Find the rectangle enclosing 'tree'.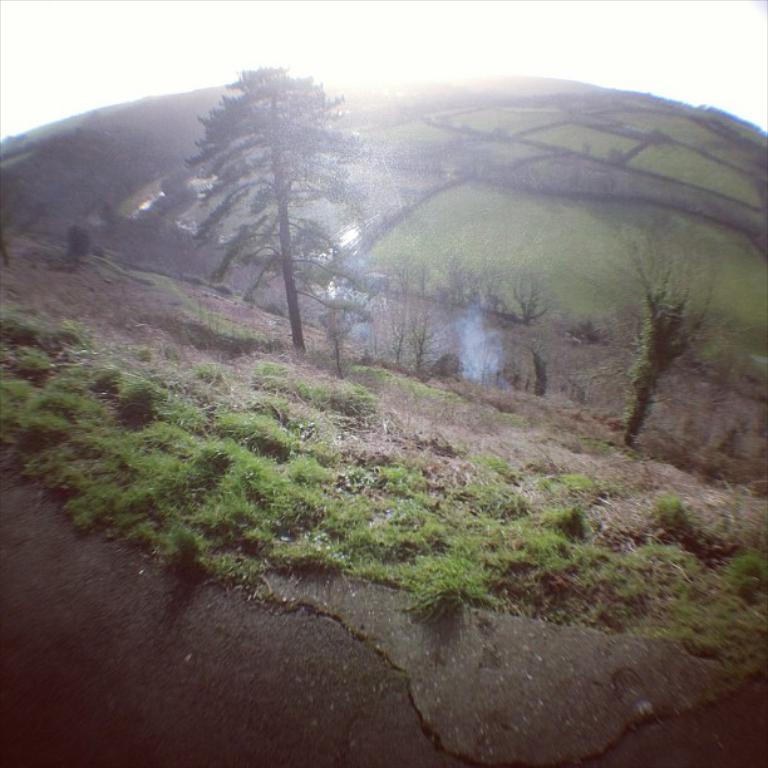
(69, 226, 93, 269).
